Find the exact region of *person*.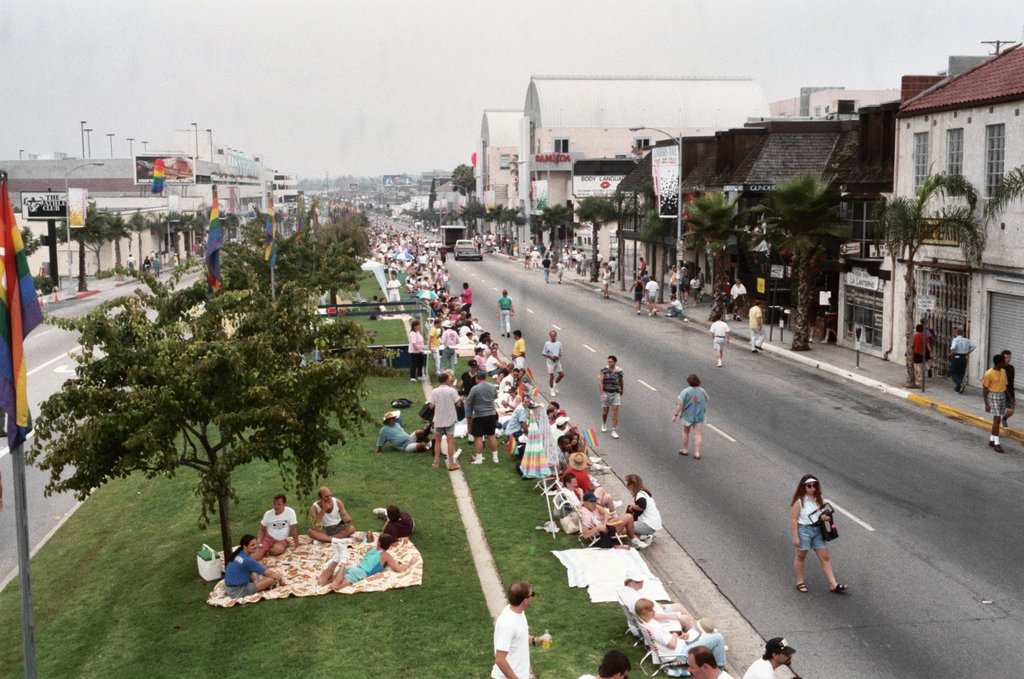
Exact region: pyautogui.locateOnScreen(603, 358, 626, 435).
